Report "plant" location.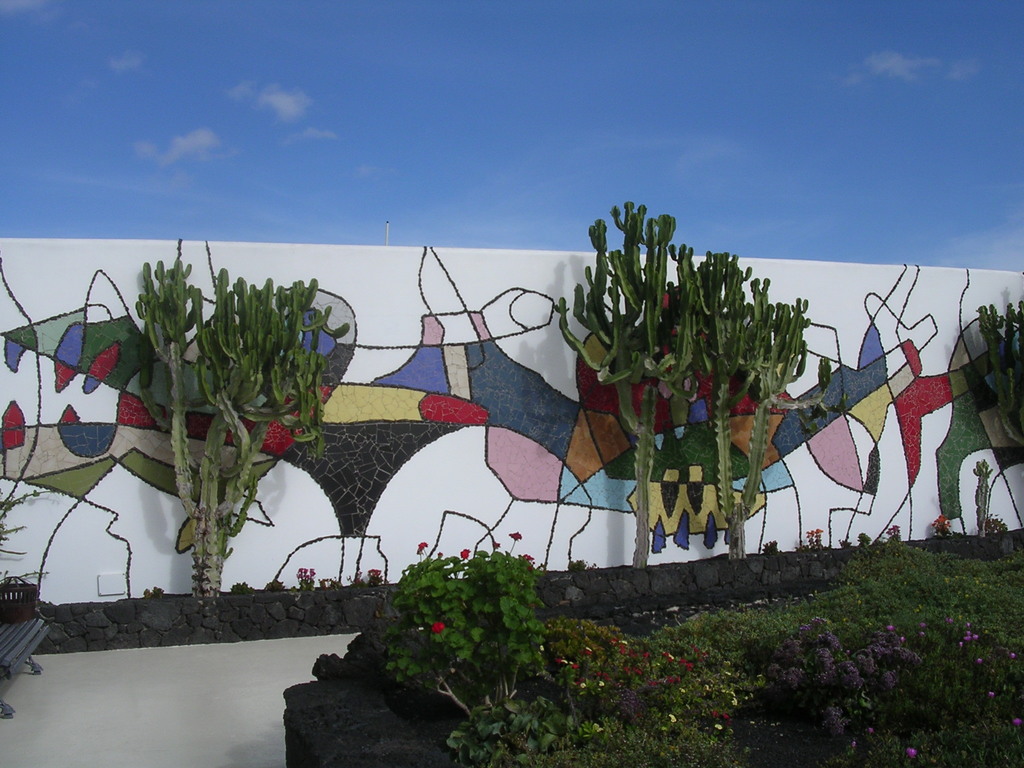
Report: [287, 559, 321, 605].
